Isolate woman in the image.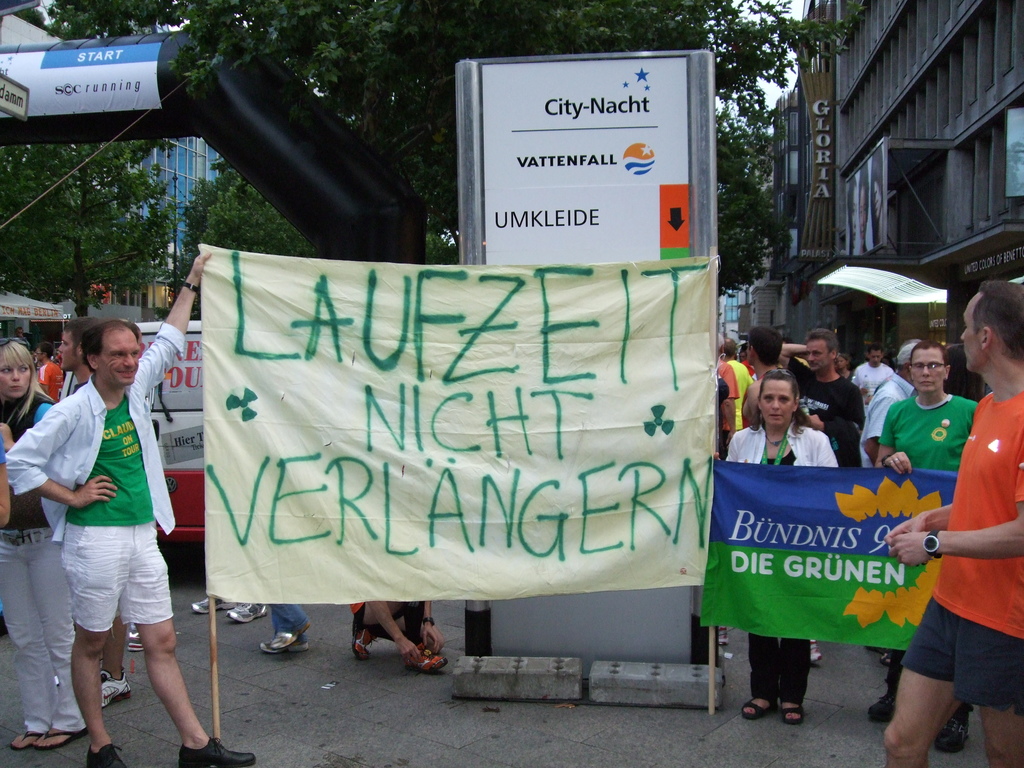
Isolated region: 710/361/840/715.
